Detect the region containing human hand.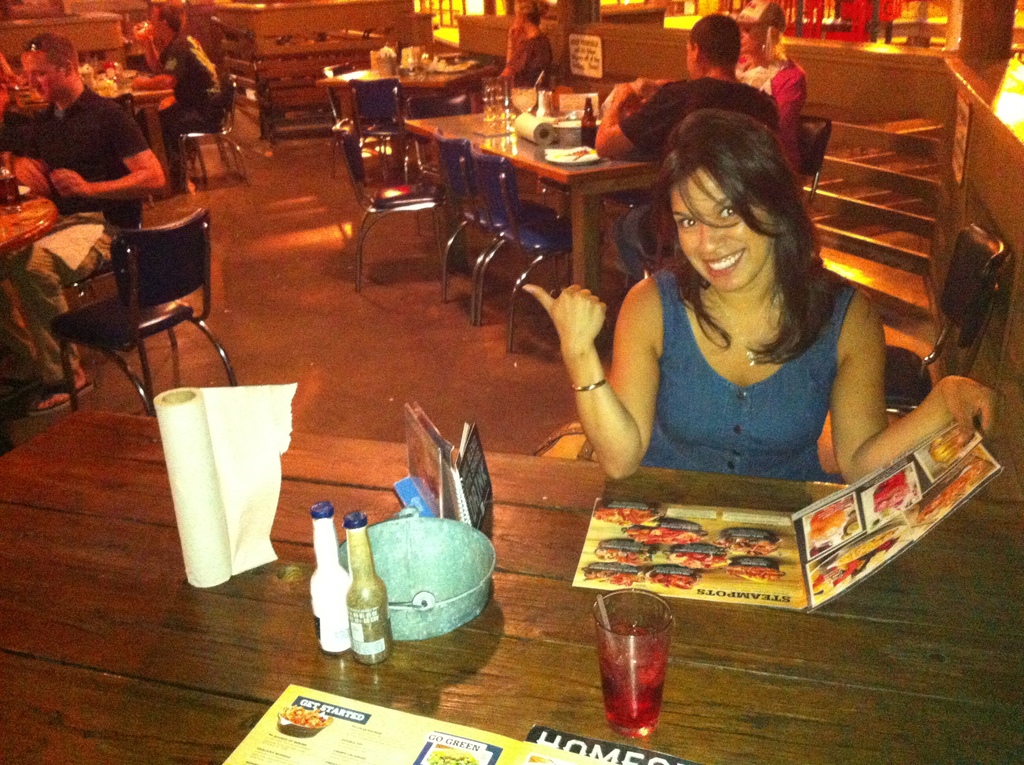
x1=132 y1=20 x2=155 y2=46.
